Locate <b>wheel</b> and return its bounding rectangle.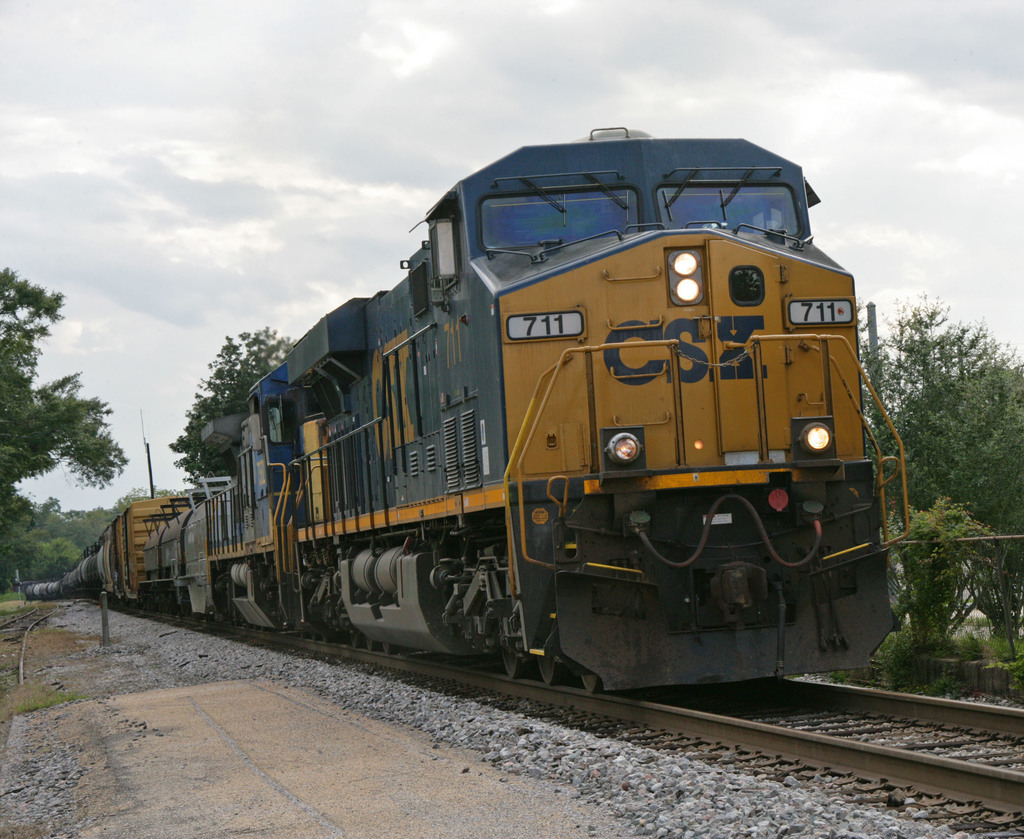
rect(534, 657, 557, 685).
